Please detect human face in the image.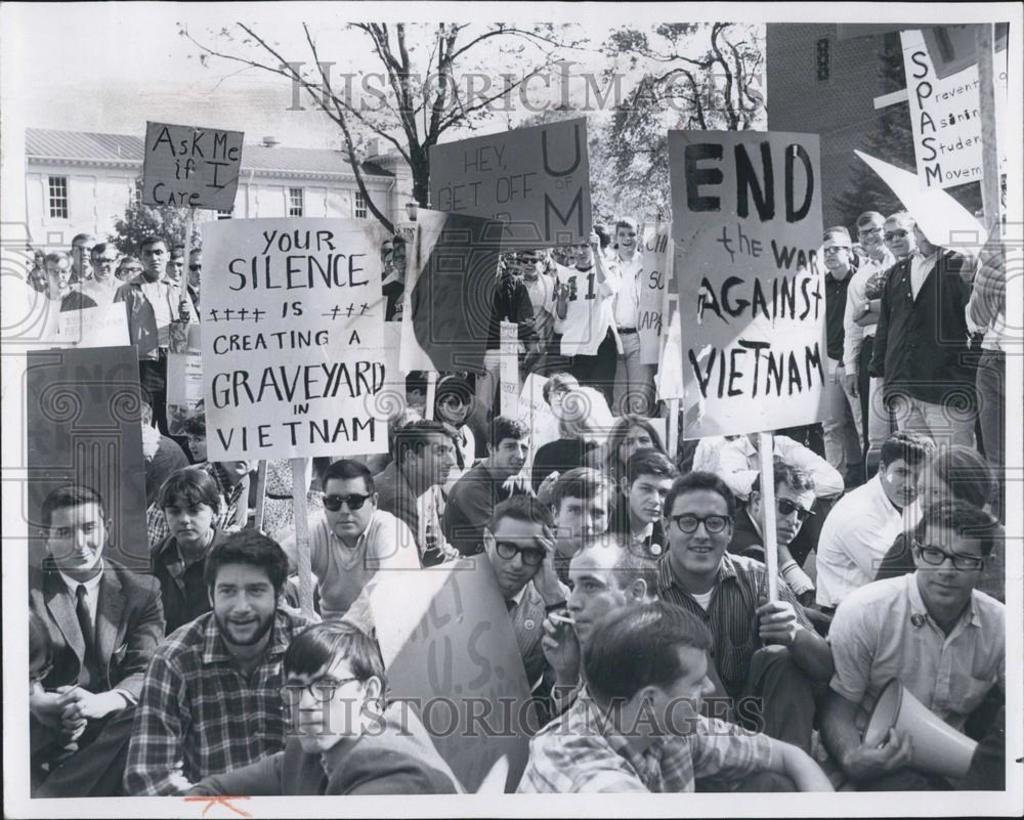
select_region(188, 249, 203, 286).
